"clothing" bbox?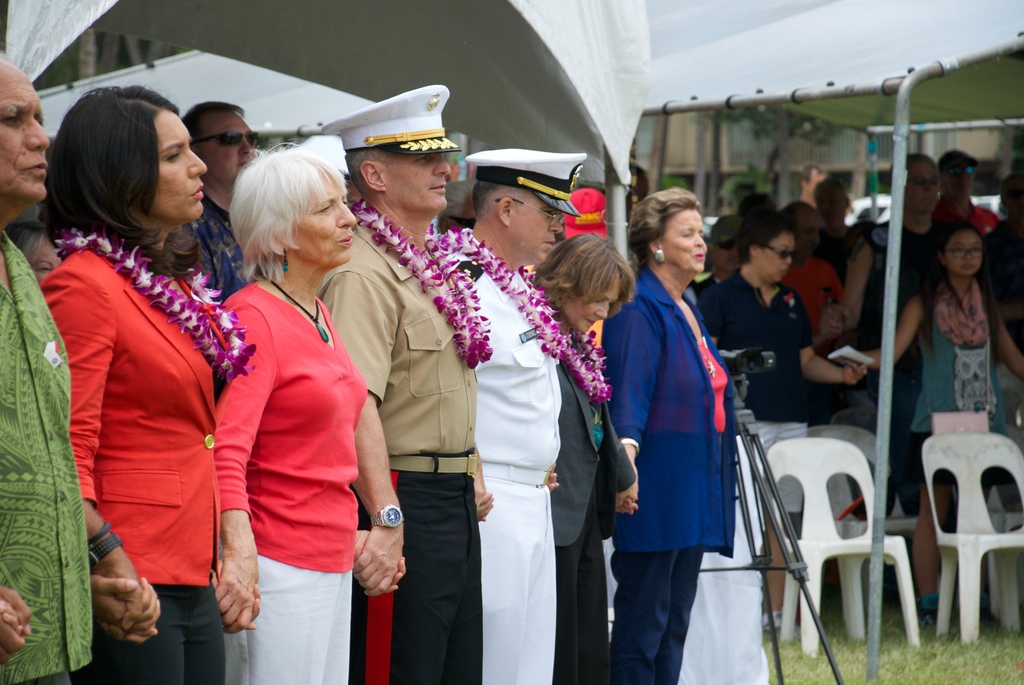
(left=554, top=318, right=634, bottom=684)
